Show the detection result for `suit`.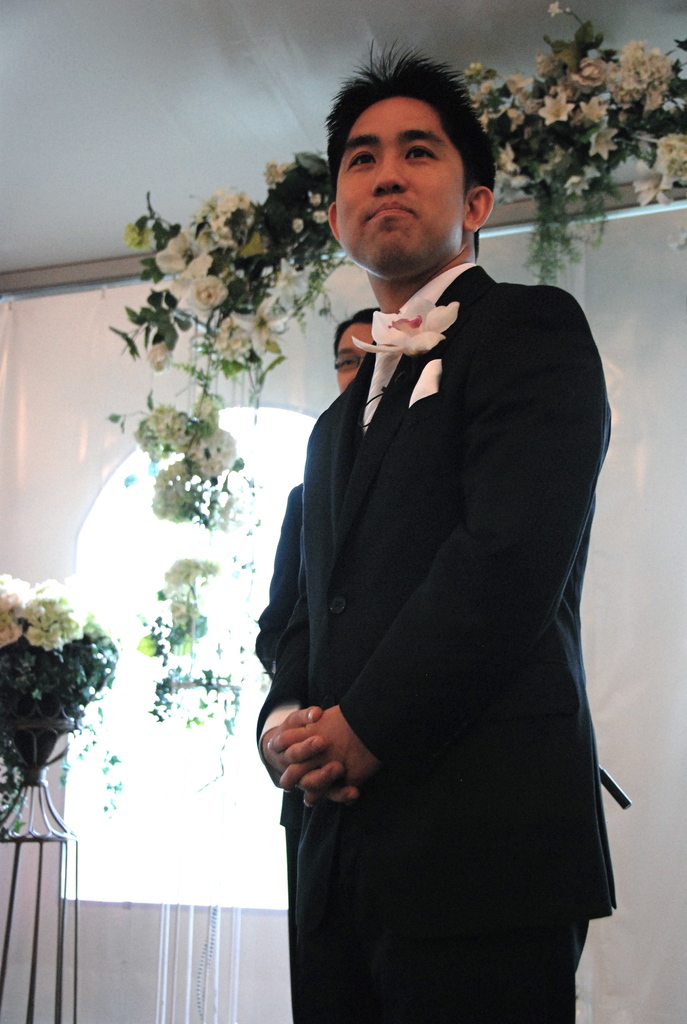
(247,480,308,1019).
